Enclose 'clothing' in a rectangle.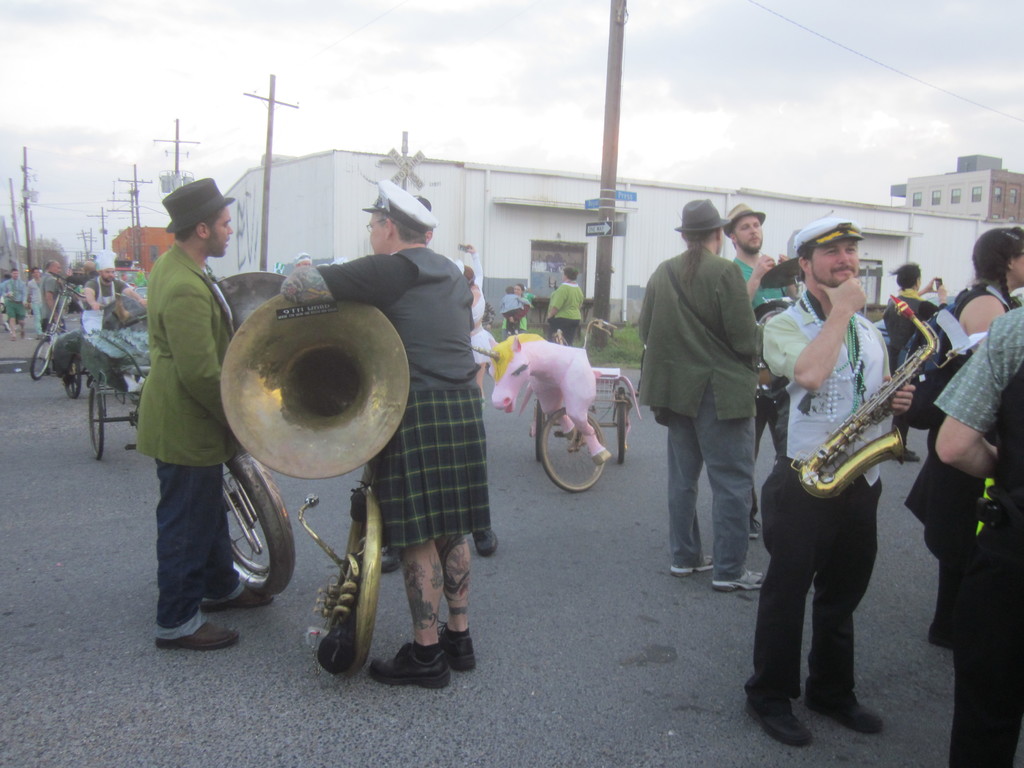
l=517, t=294, r=531, b=325.
